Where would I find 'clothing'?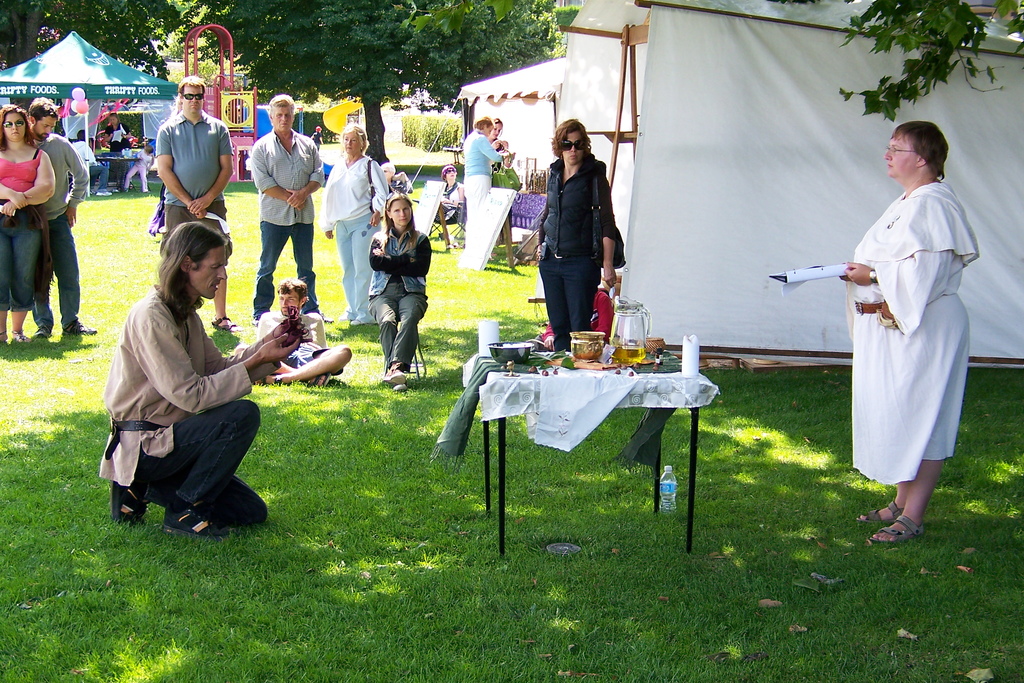
At select_region(461, 131, 505, 210).
